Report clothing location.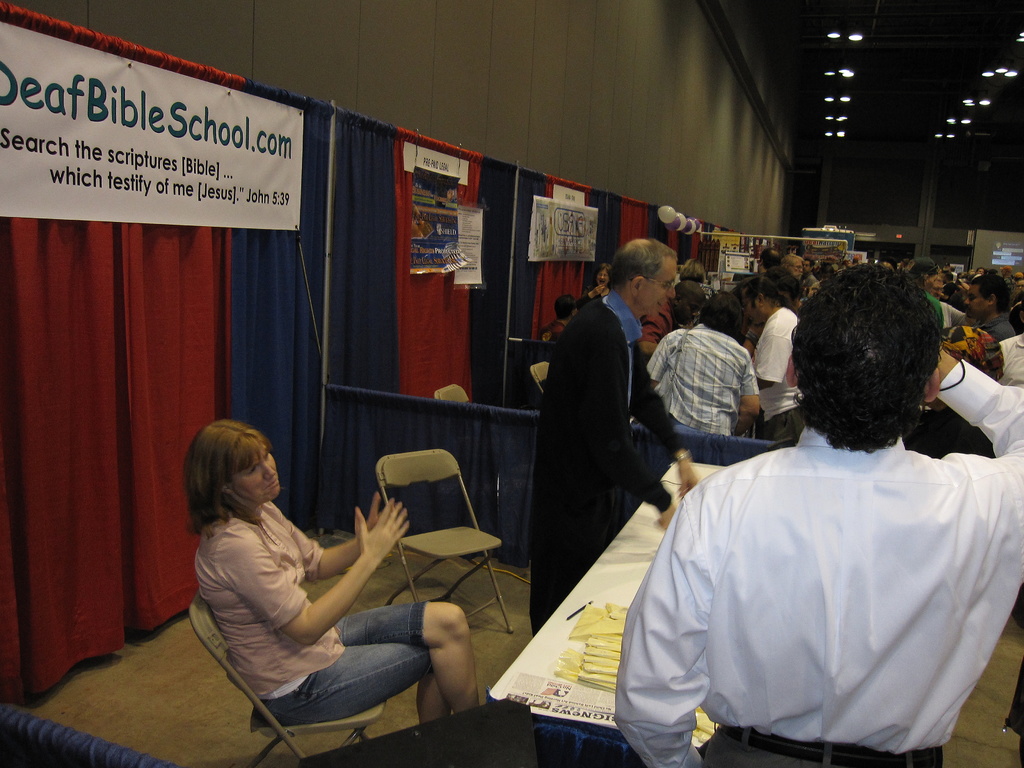
Report: (742, 307, 799, 452).
